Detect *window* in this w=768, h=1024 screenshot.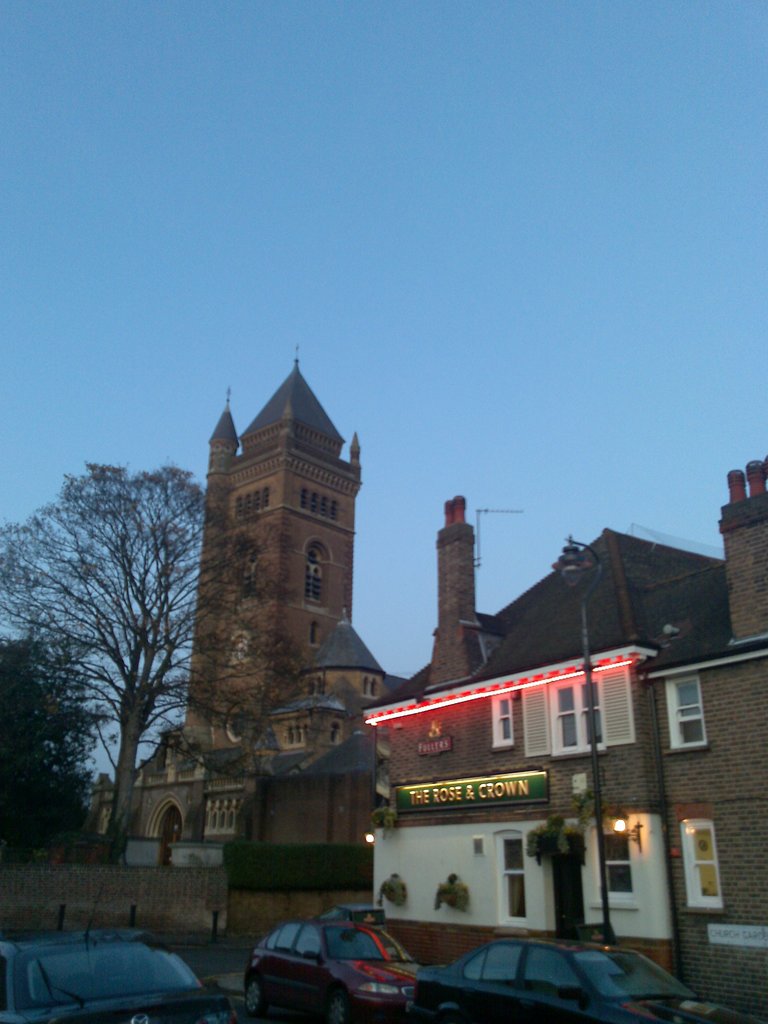
Detection: {"left": 312, "top": 493, "right": 317, "bottom": 511}.
